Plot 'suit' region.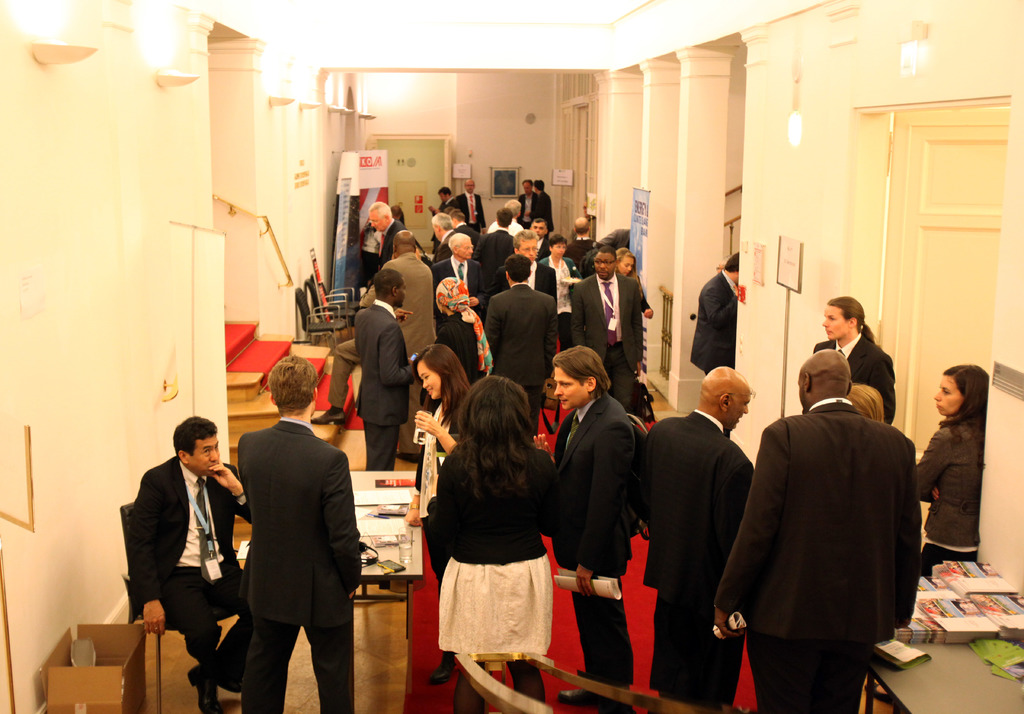
Plotted at (left=519, top=194, right=539, bottom=228).
